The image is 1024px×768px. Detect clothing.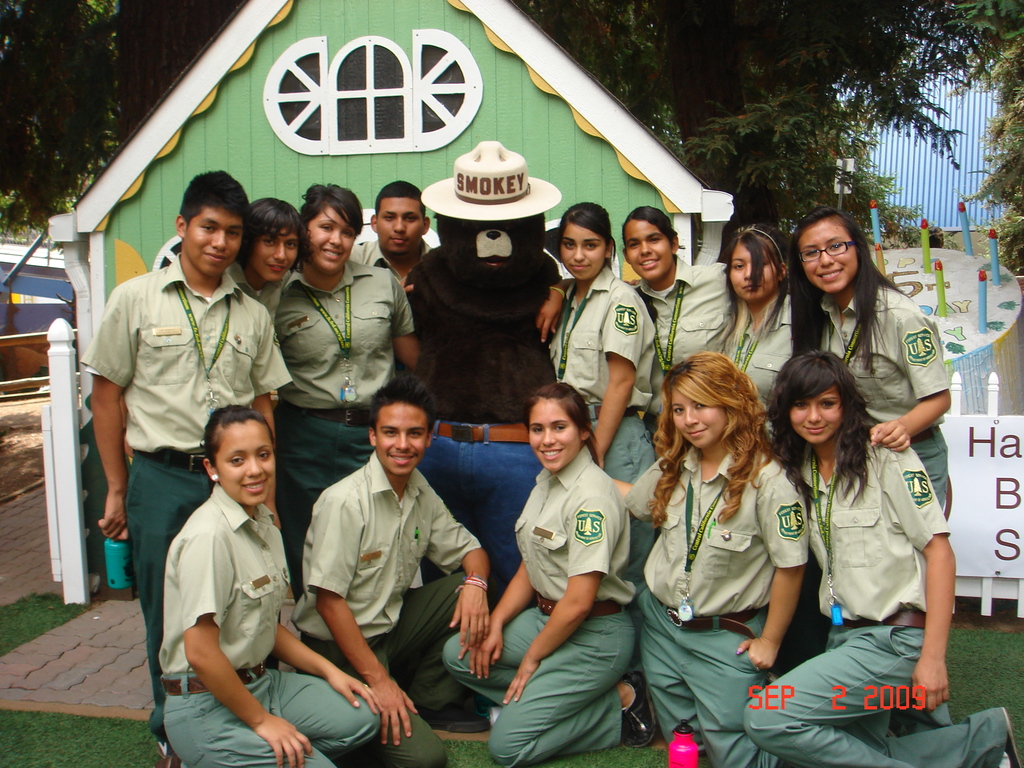
Detection: 620, 250, 746, 486.
